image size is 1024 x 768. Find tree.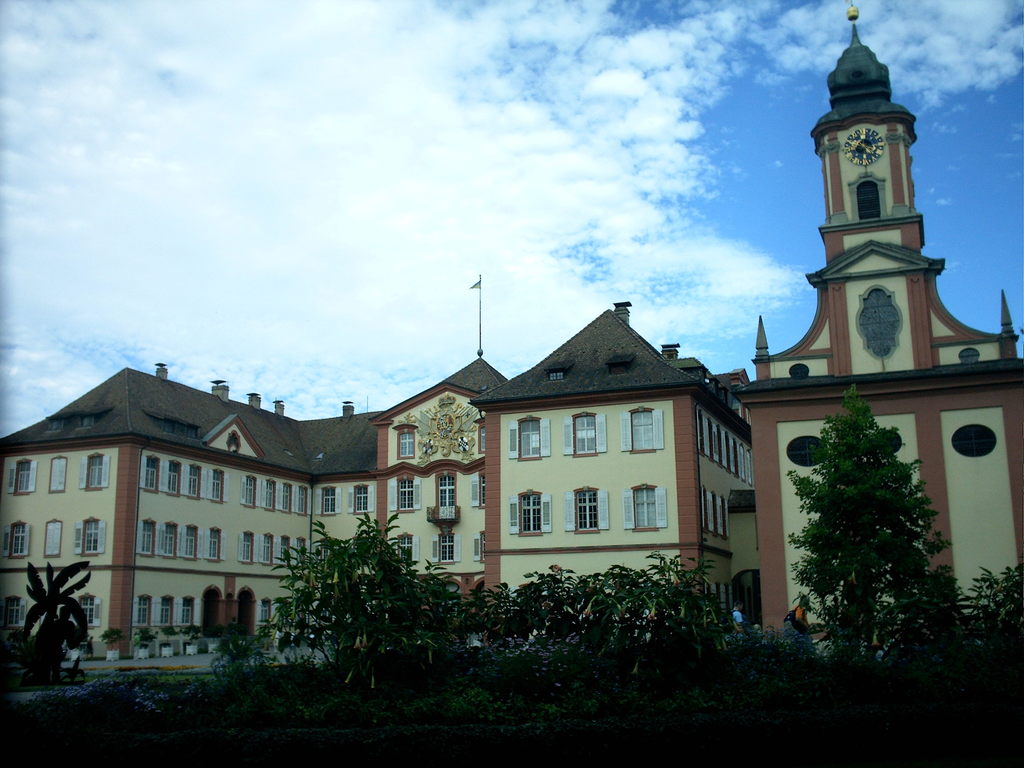
left=218, top=497, right=708, bottom=692.
